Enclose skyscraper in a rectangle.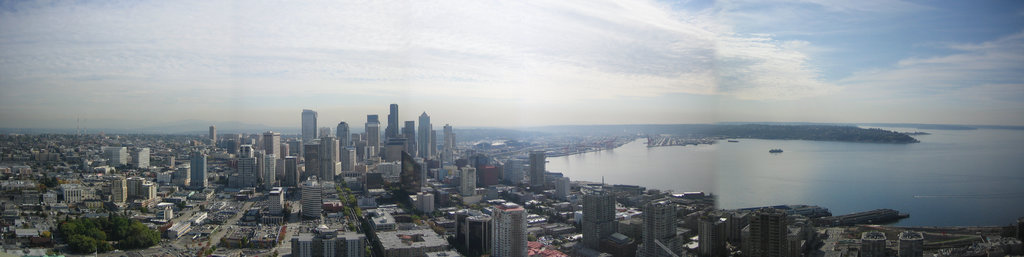
<box>743,212,793,254</box>.
